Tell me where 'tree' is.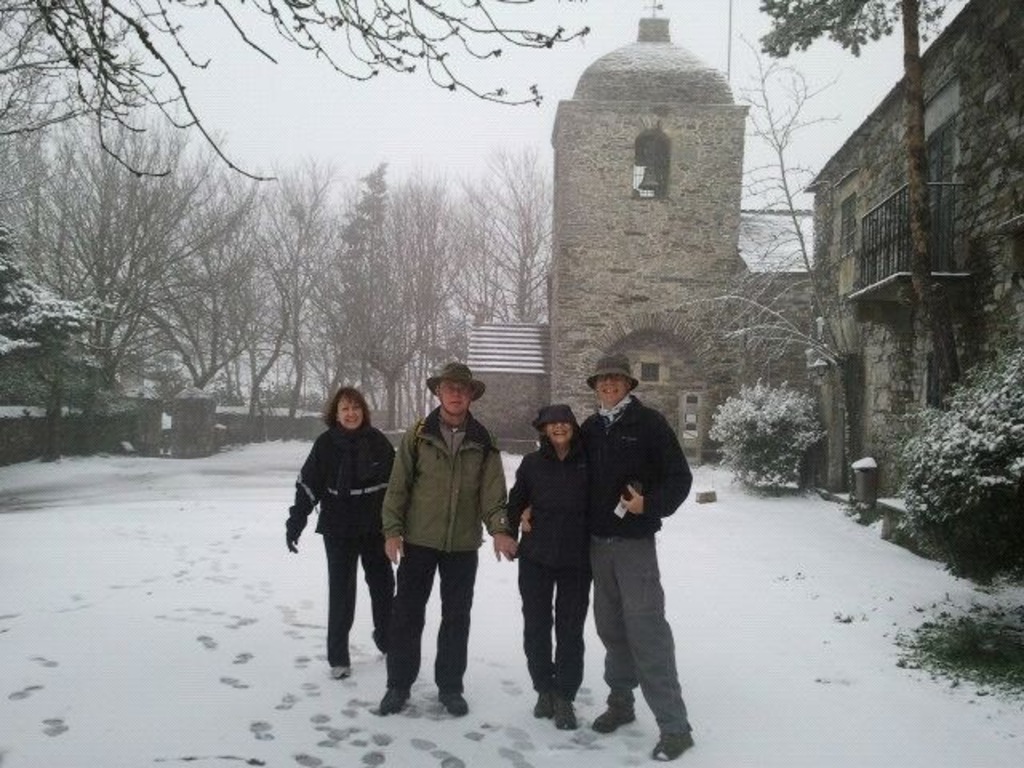
'tree' is at 0, 80, 250, 475.
